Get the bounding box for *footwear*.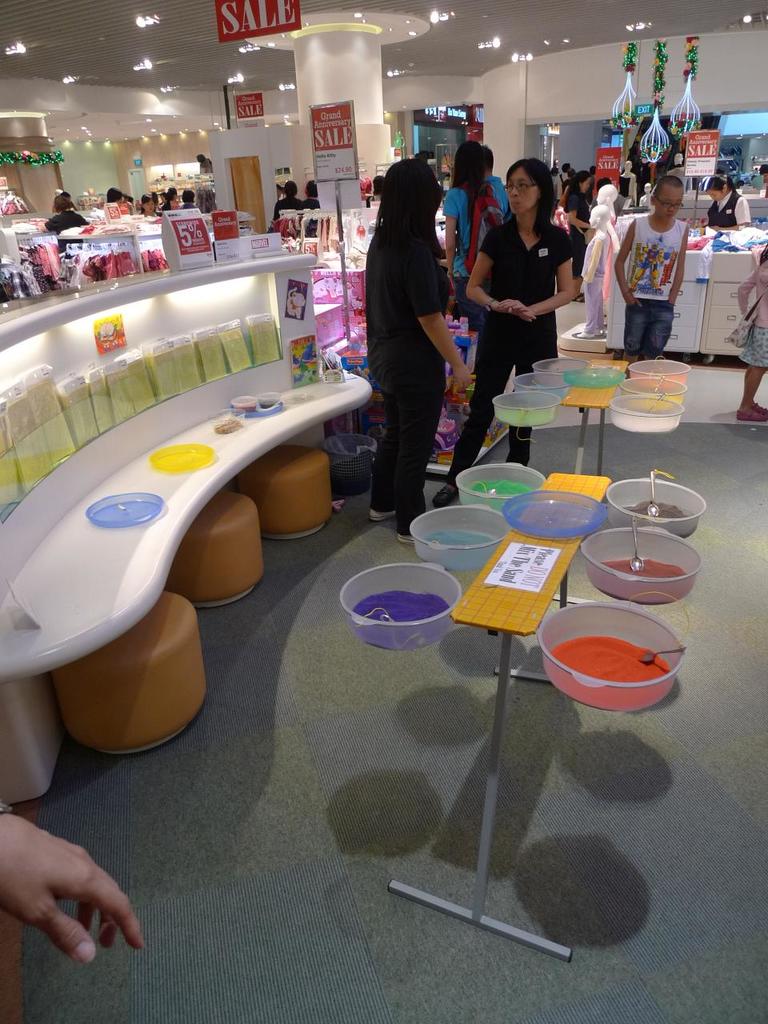
(434,483,460,510).
